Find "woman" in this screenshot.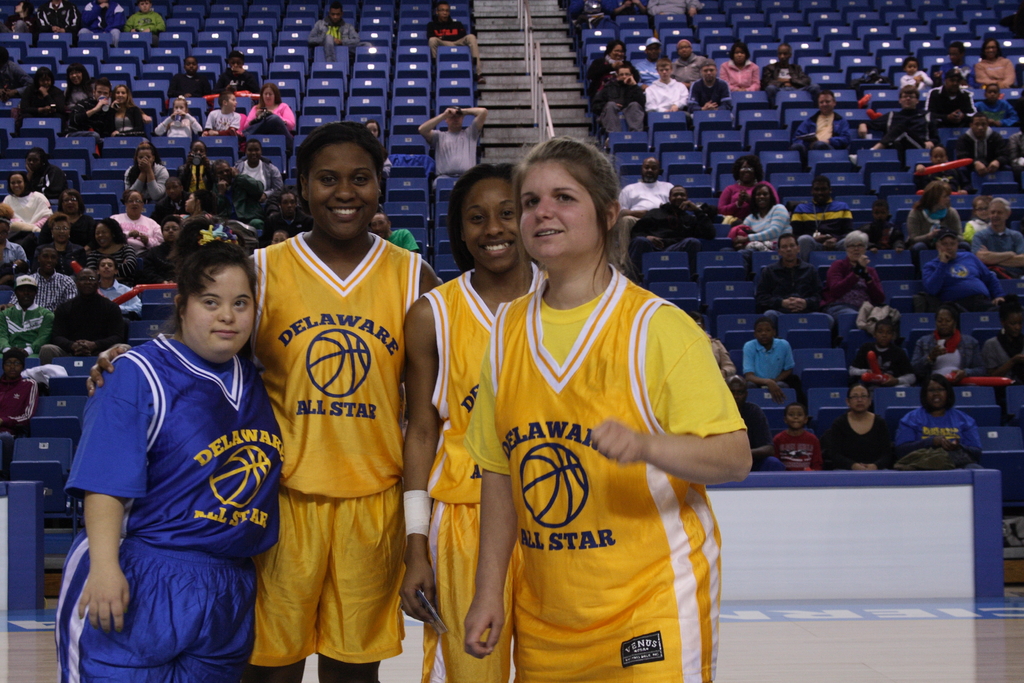
The bounding box for "woman" is <region>111, 85, 150, 131</region>.
